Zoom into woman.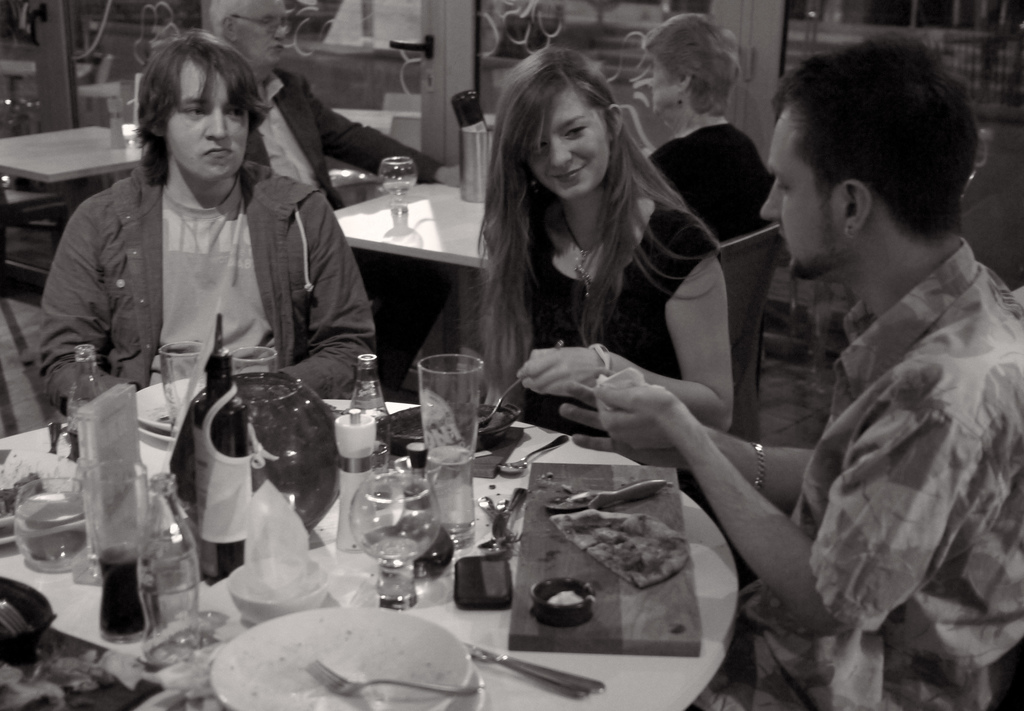
Zoom target: detection(645, 11, 774, 256).
